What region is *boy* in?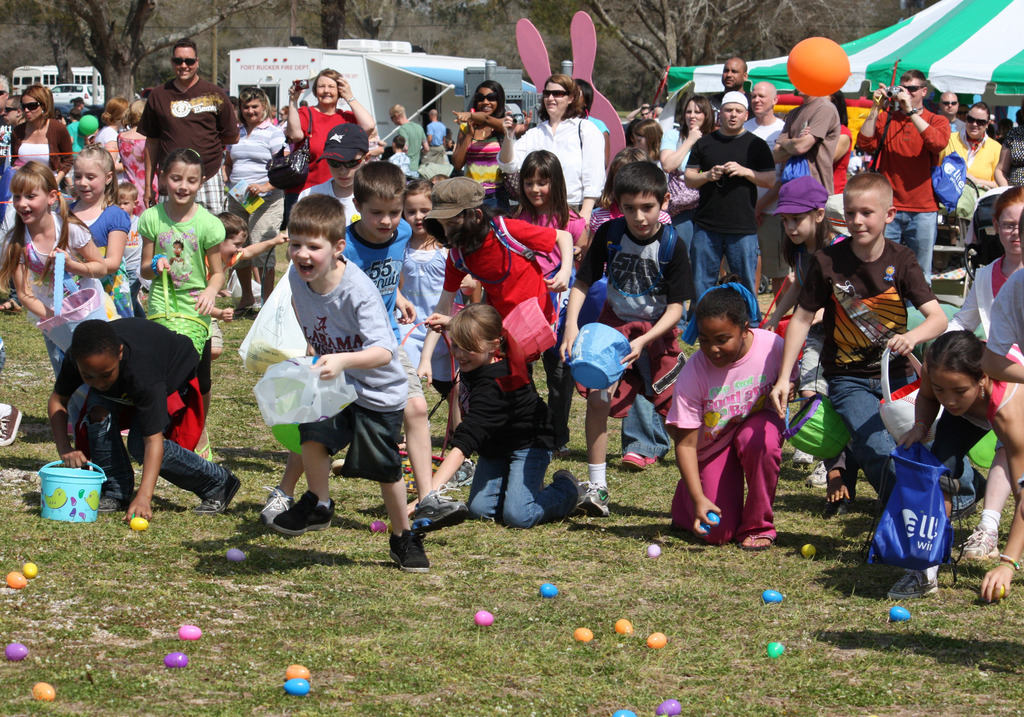
detection(295, 124, 369, 223).
